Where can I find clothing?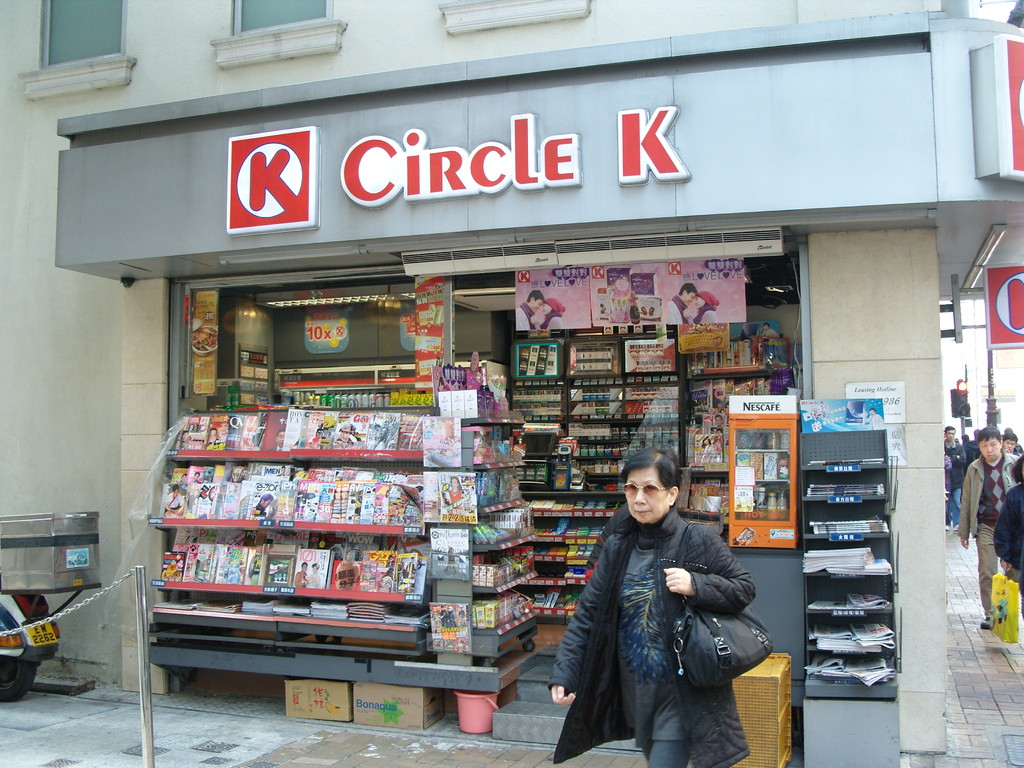
You can find it at 692/305/717/323.
